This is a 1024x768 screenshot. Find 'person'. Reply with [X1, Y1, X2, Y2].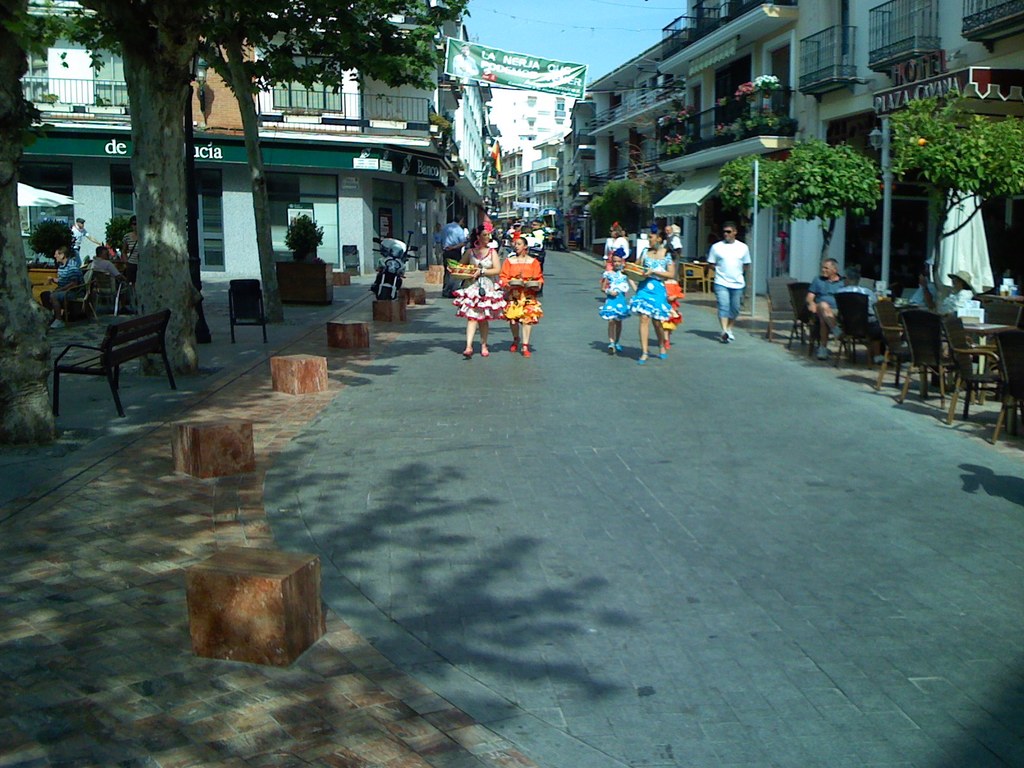
[708, 223, 751, 344].
